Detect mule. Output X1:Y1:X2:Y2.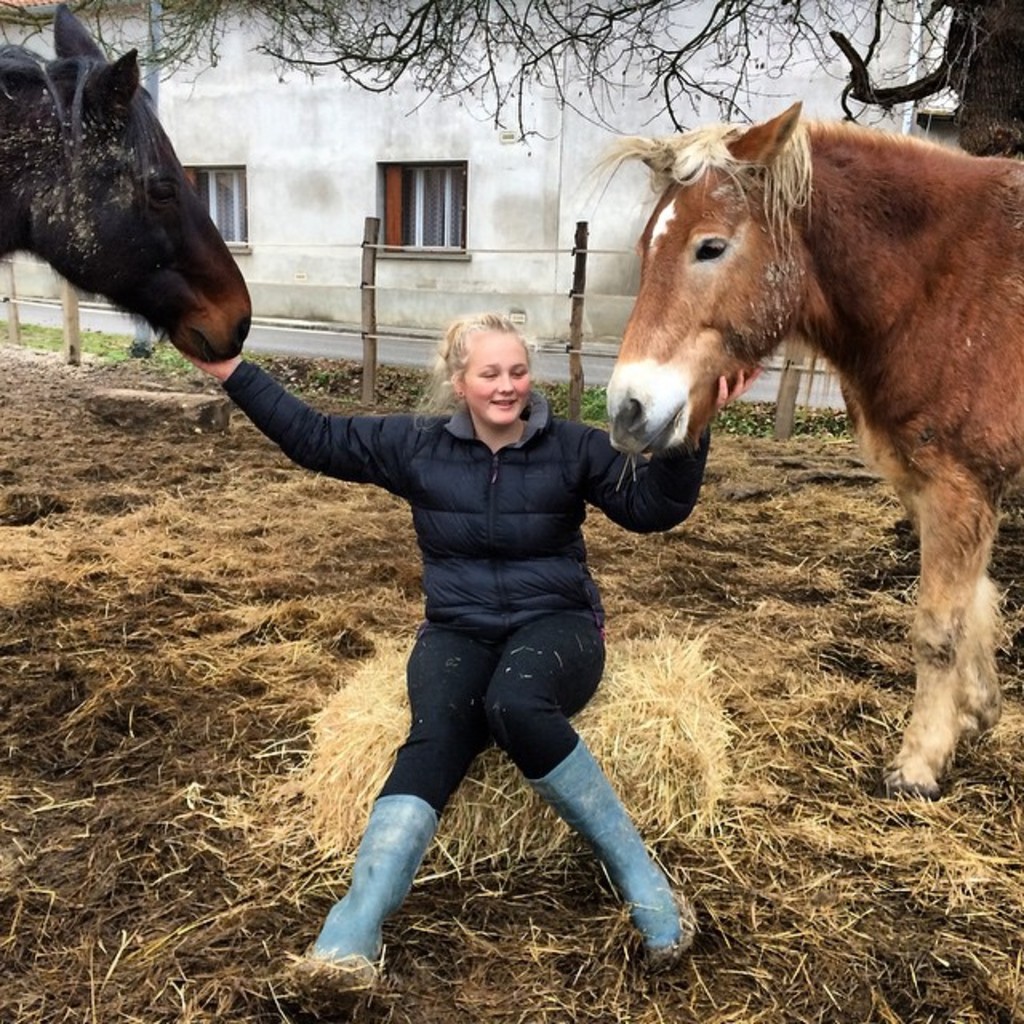
605:104:1022:790.
